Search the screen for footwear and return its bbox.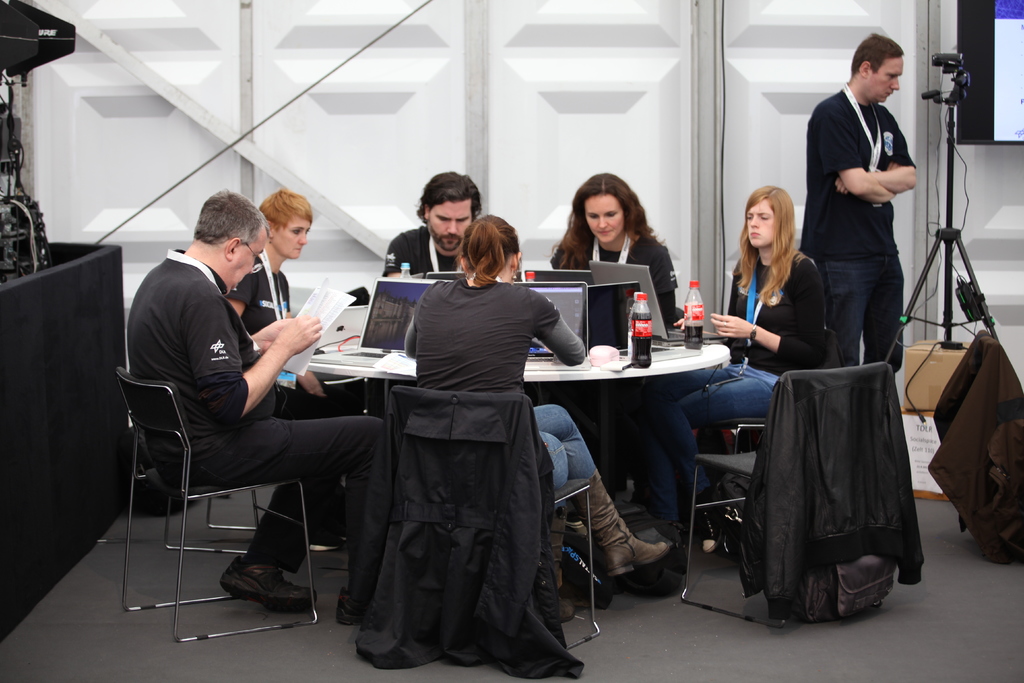
Found: region(692, 487, 728, 555).
